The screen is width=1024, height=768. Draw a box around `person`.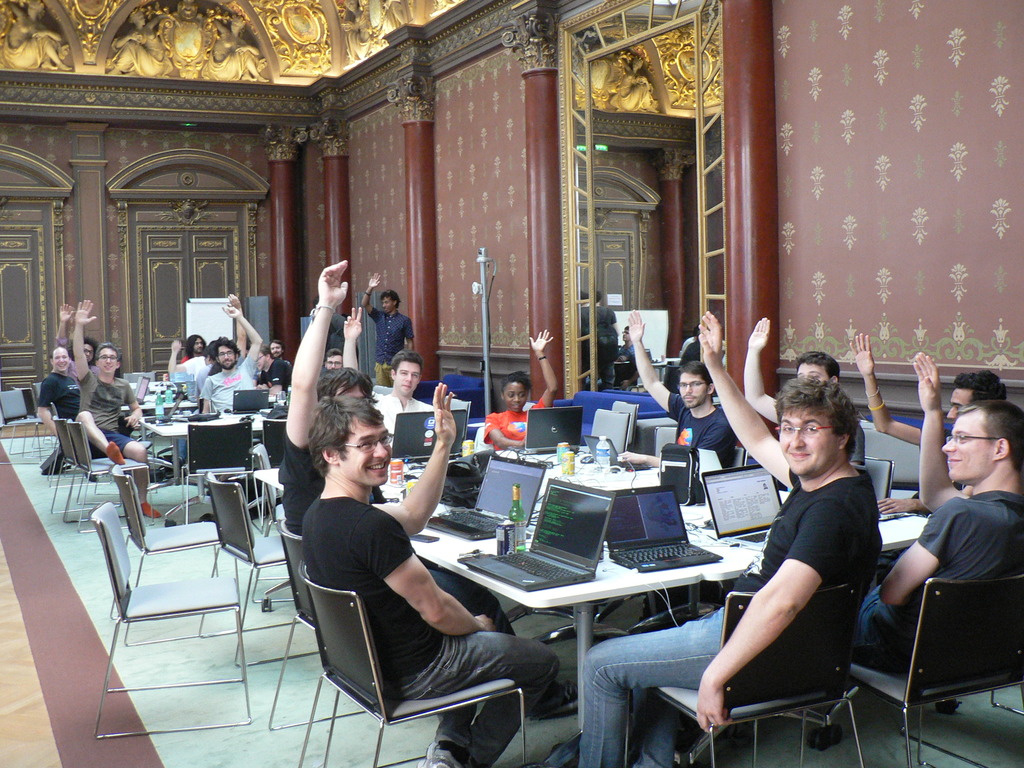
box(579, 310, 877, 767).
